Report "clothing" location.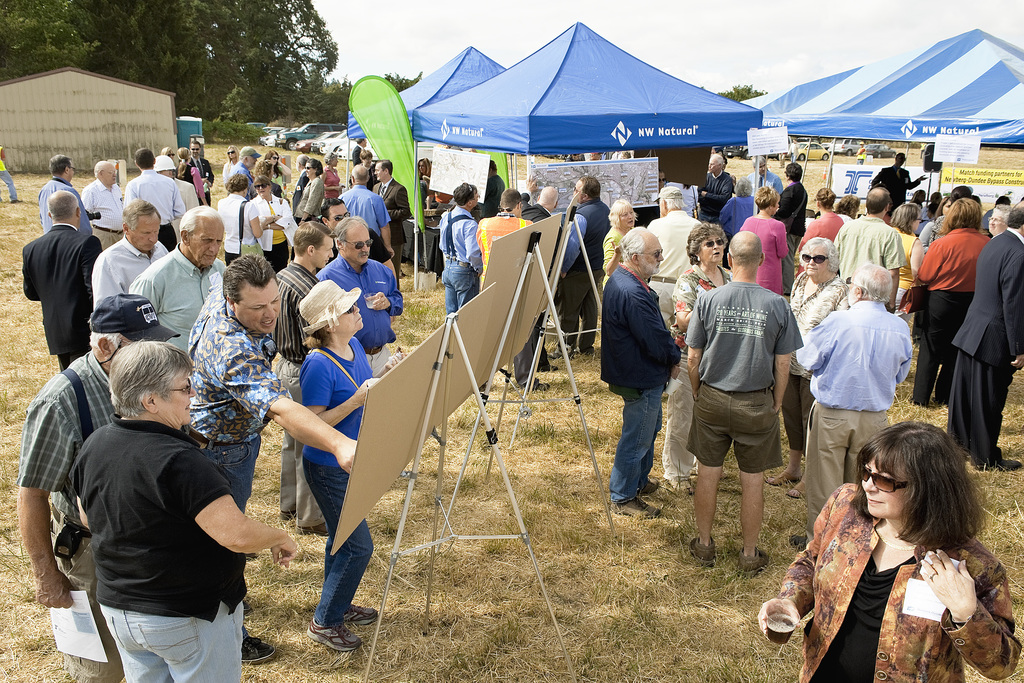
Report: (187, 277, 298, 516).
